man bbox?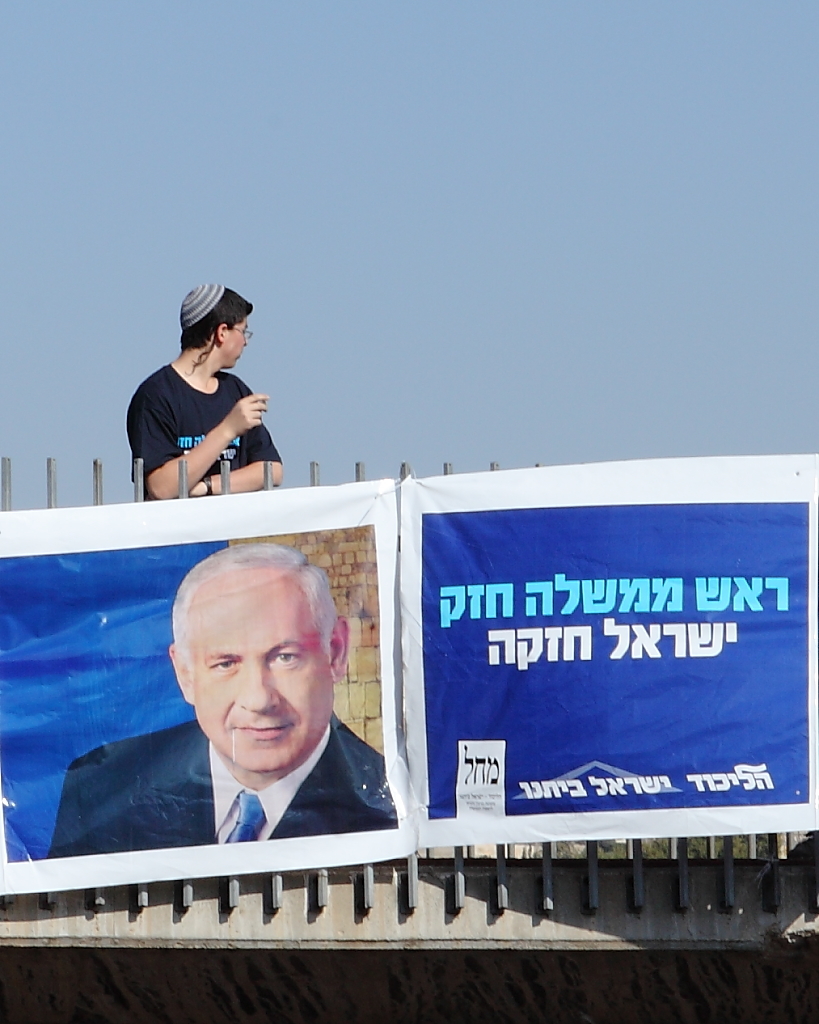
select_region(113, 287, 299, 506)
